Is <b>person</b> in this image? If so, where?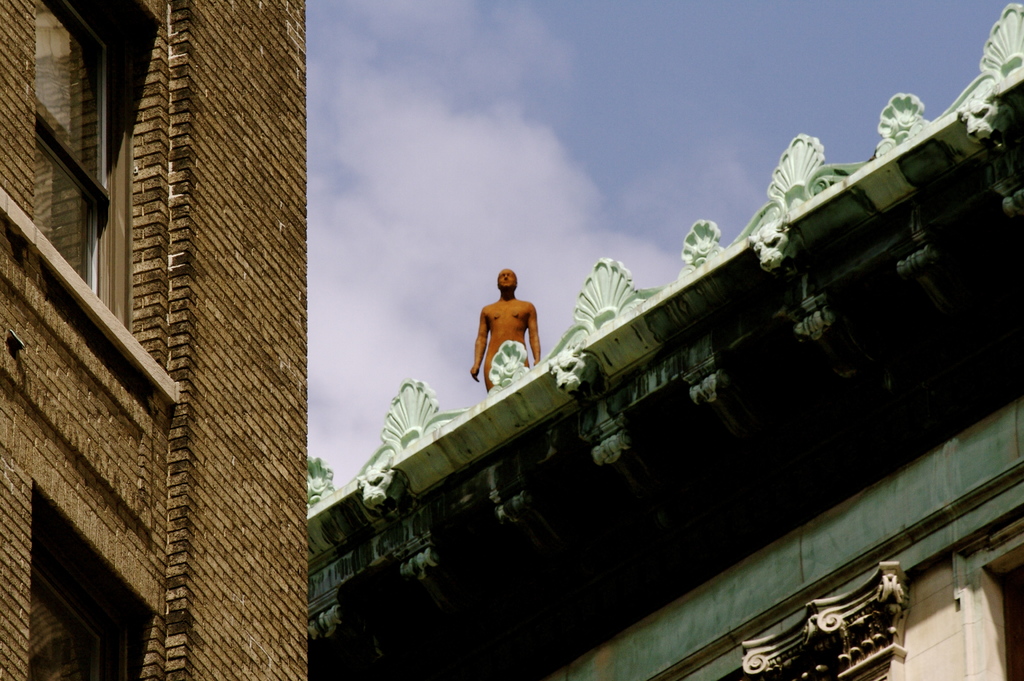
Yes, at (469, 270, 541, 390).
